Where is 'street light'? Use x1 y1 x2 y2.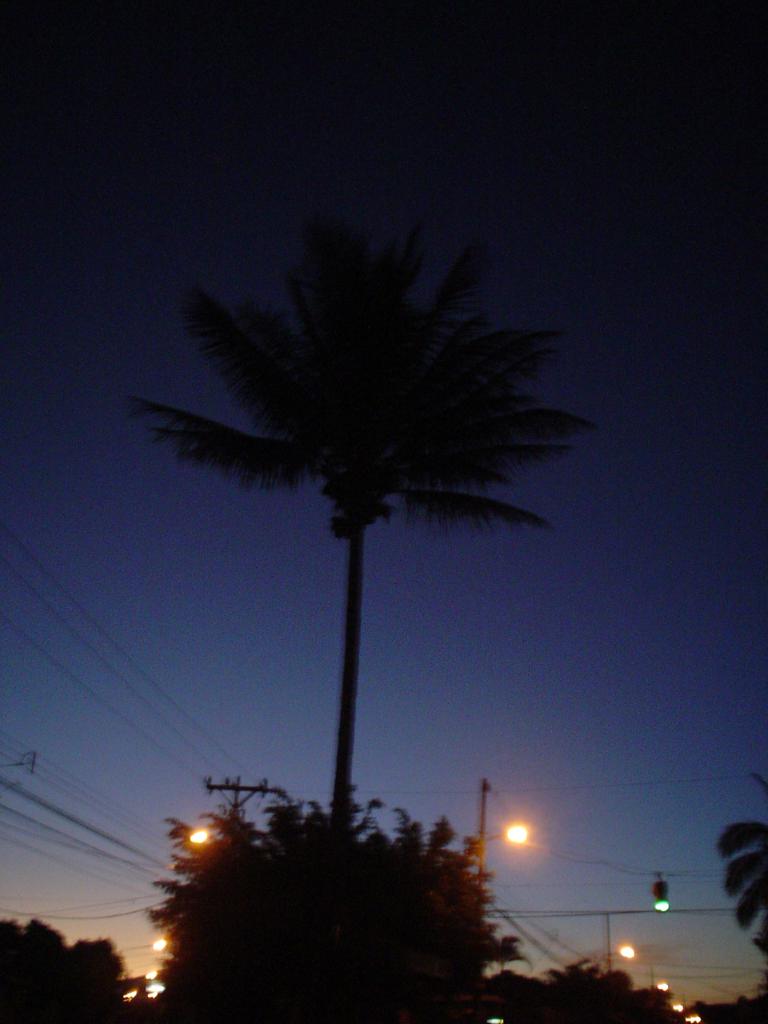
186 826 207 850.
